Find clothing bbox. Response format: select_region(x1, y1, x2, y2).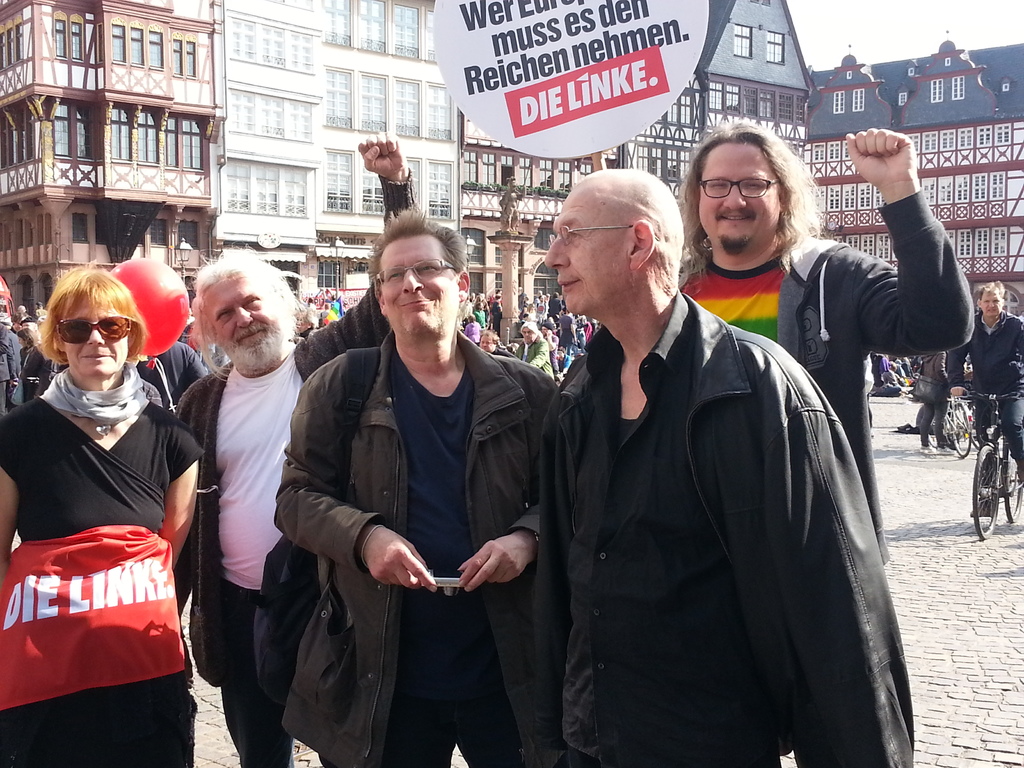
select_region(547, 334, 565, 368).
